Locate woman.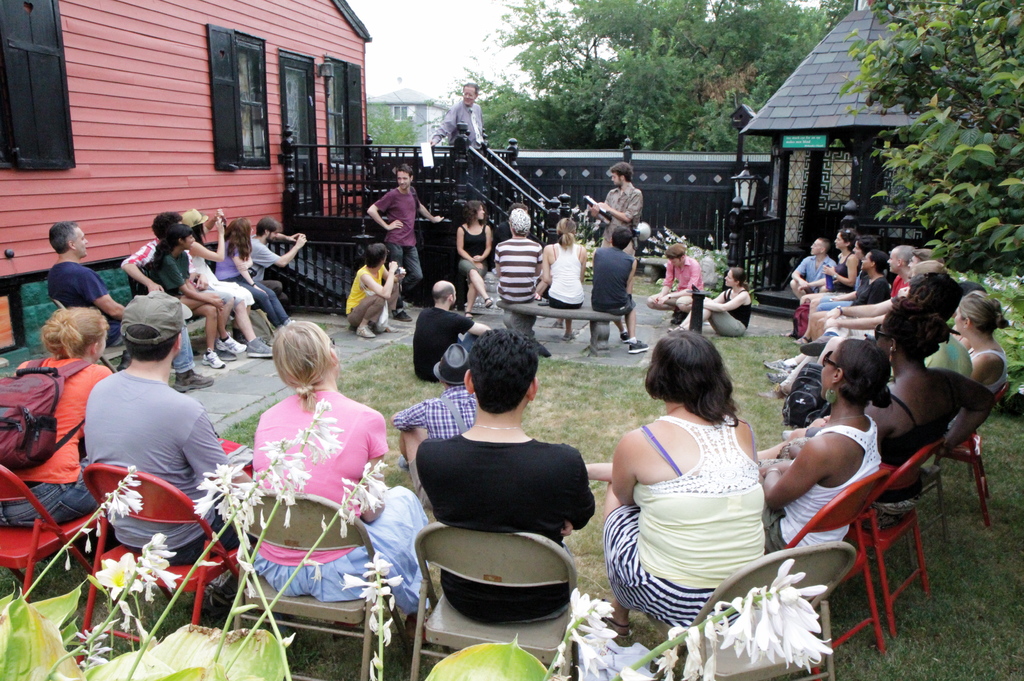
Bounding box: <box>607,294,811,666</box>.
